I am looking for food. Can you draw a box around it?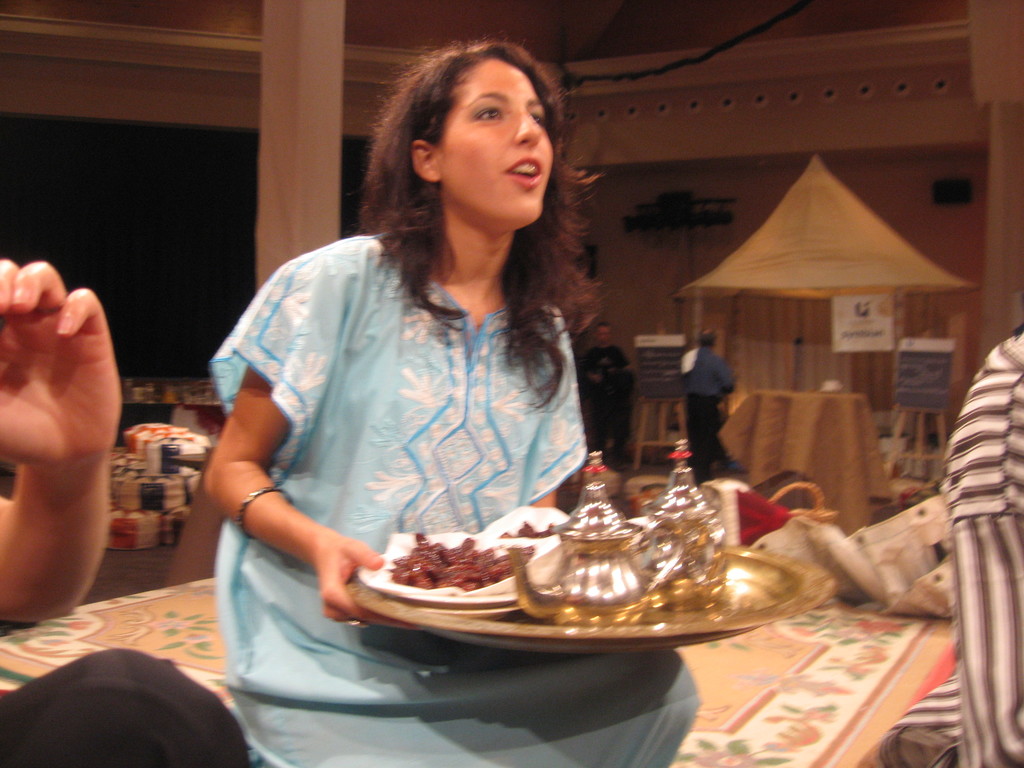
Sure, the bounding box is x1=366 y1=531 x2=531 y2=616.
